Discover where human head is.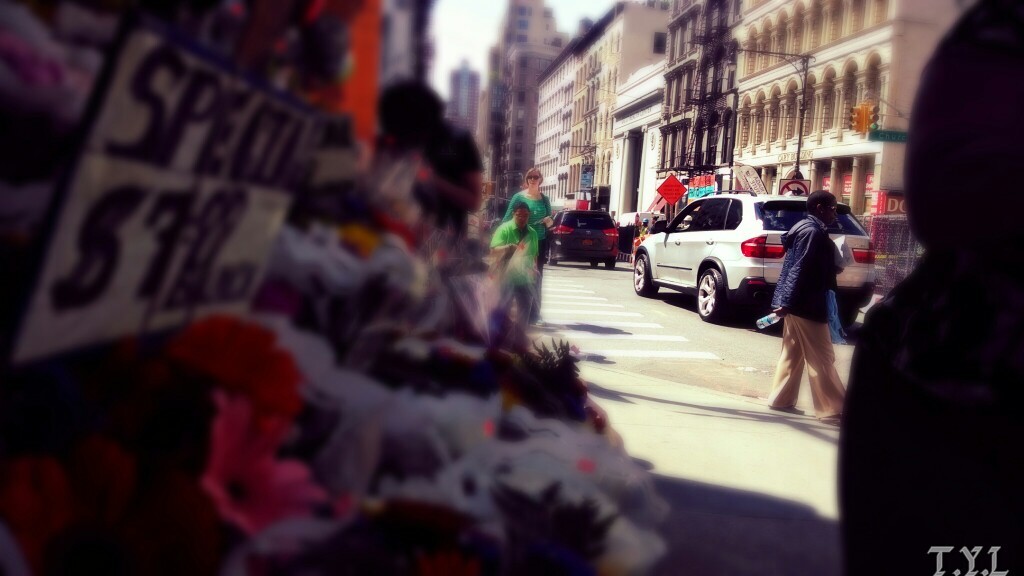
Discovered at pyautogui.locateOnScreen(524, 161, 541, 193).
